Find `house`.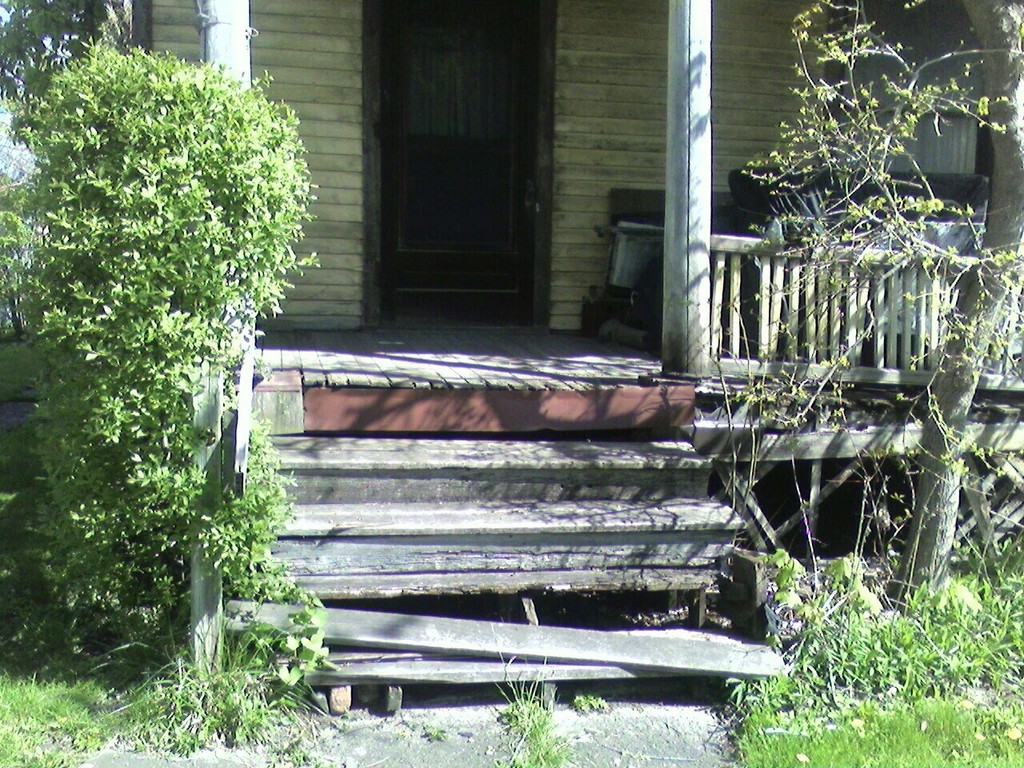
[x1=91, y1=0, x2=1023, y2=691].
